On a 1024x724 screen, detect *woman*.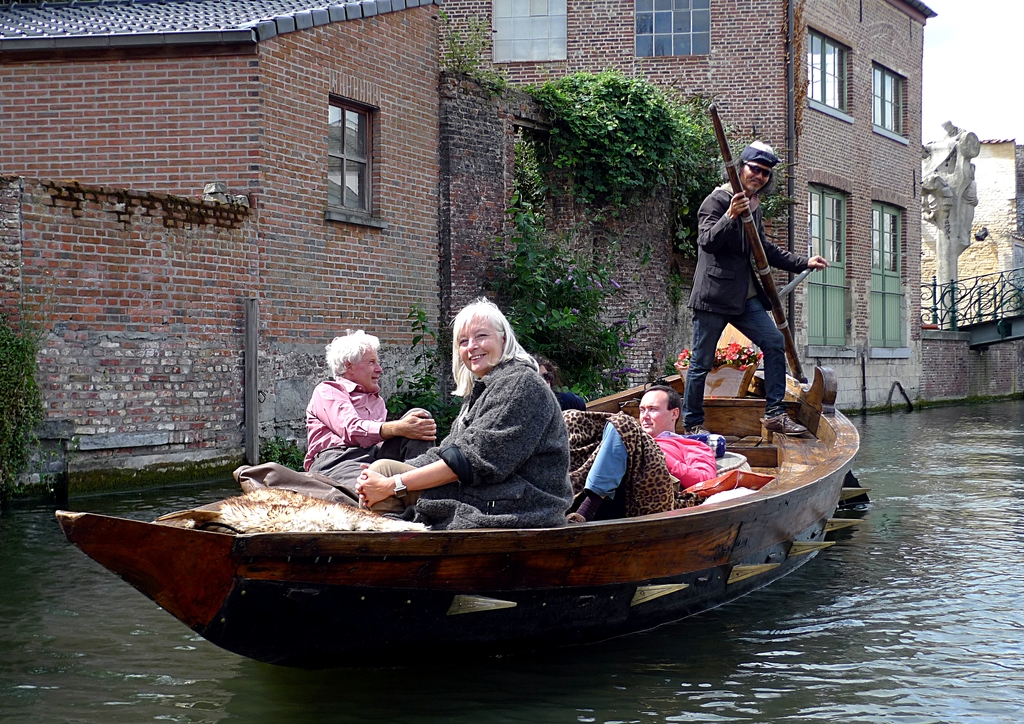
383:285:595:542.
